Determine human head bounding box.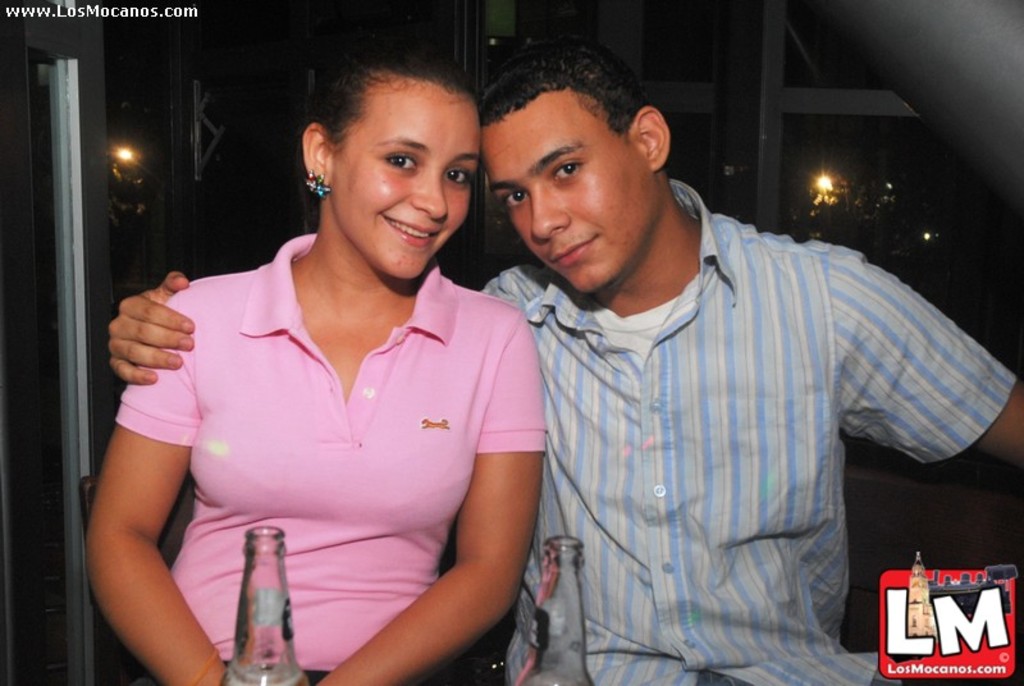
Determined: l=476, t=35, r=668, b=302.
